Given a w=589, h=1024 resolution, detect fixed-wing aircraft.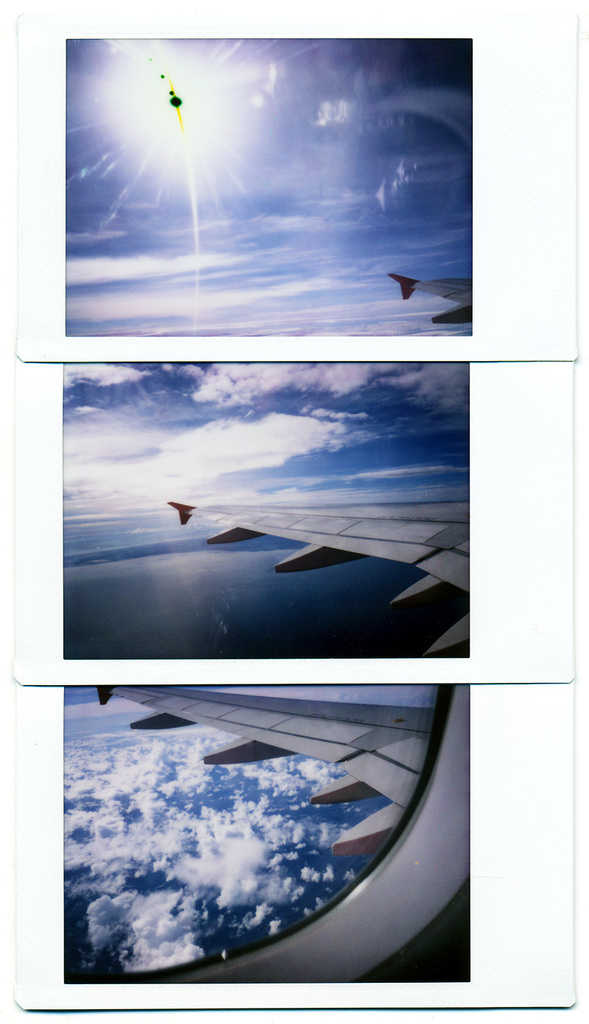
pyautogui.locateOnScreen(92, 681, 470, 983).
